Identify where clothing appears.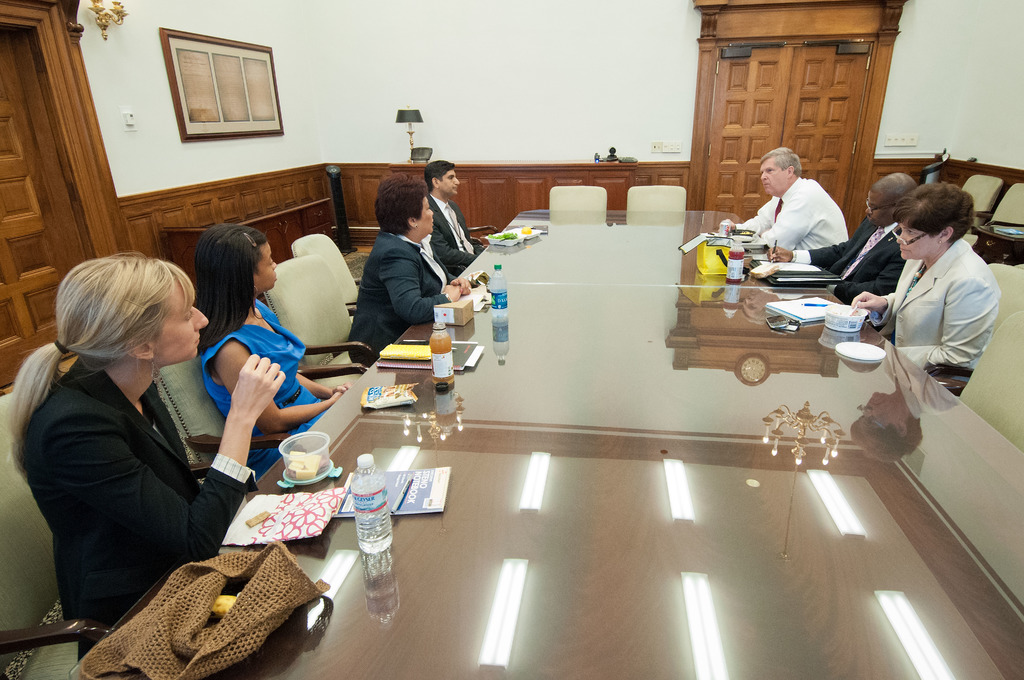
Appears at rect(735, 177, 851, 250).
